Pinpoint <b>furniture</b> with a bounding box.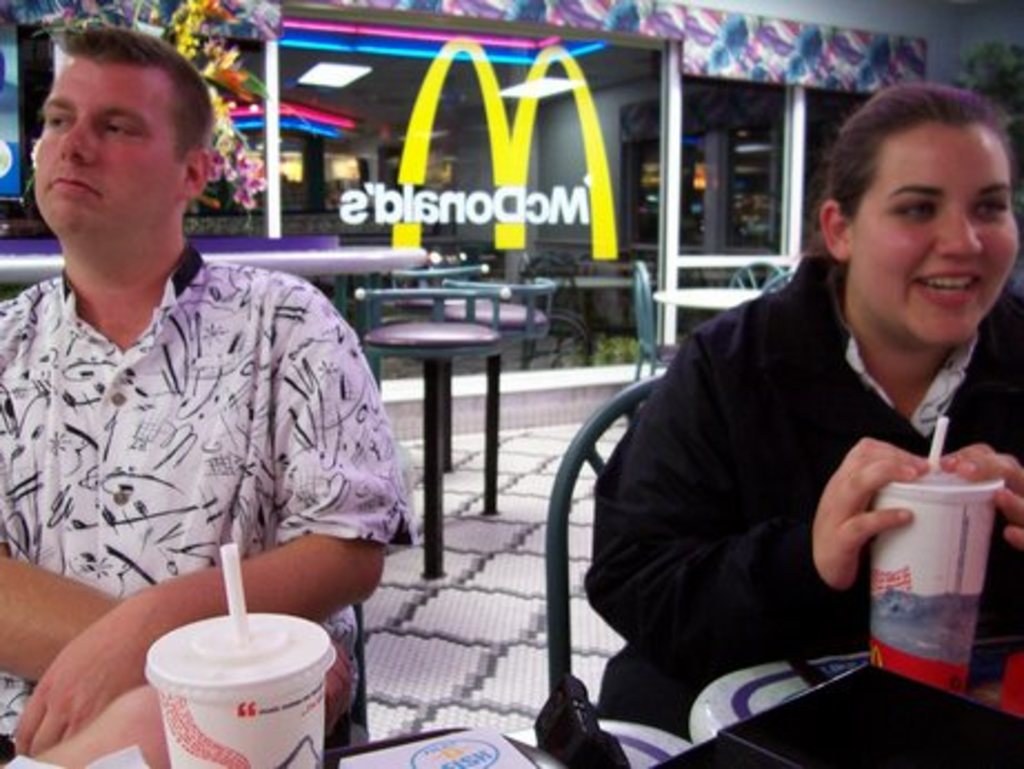
bbox(649, 287, 777, 309).
